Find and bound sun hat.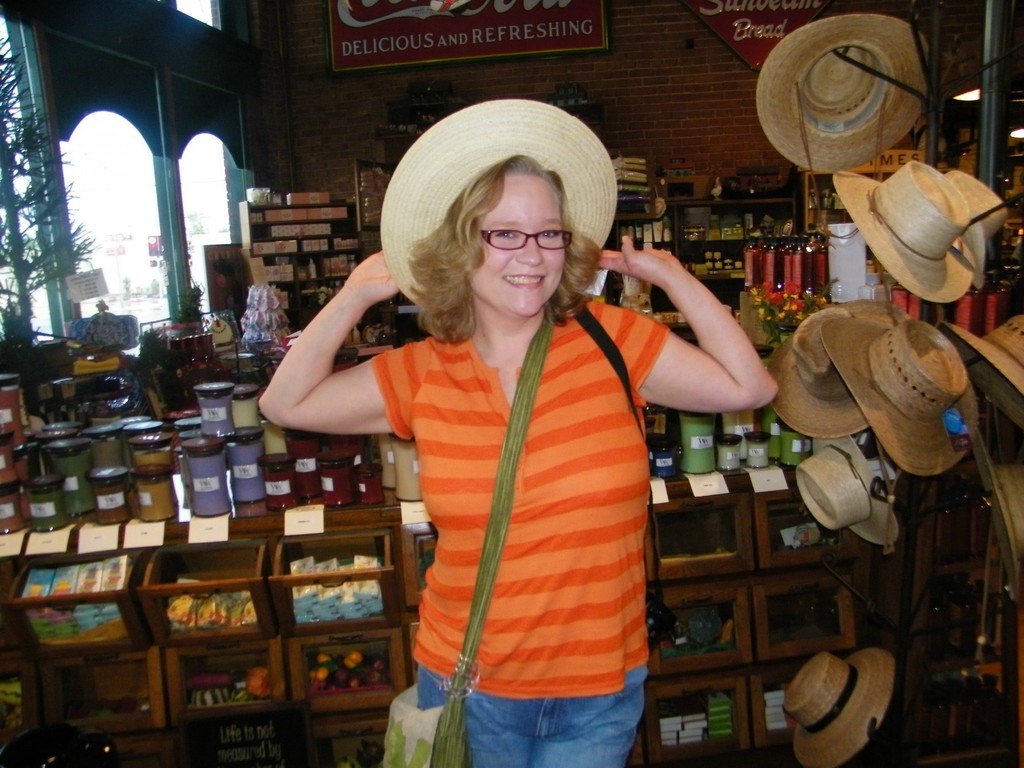
Bound: BBox(828, 317, 986, 561).
